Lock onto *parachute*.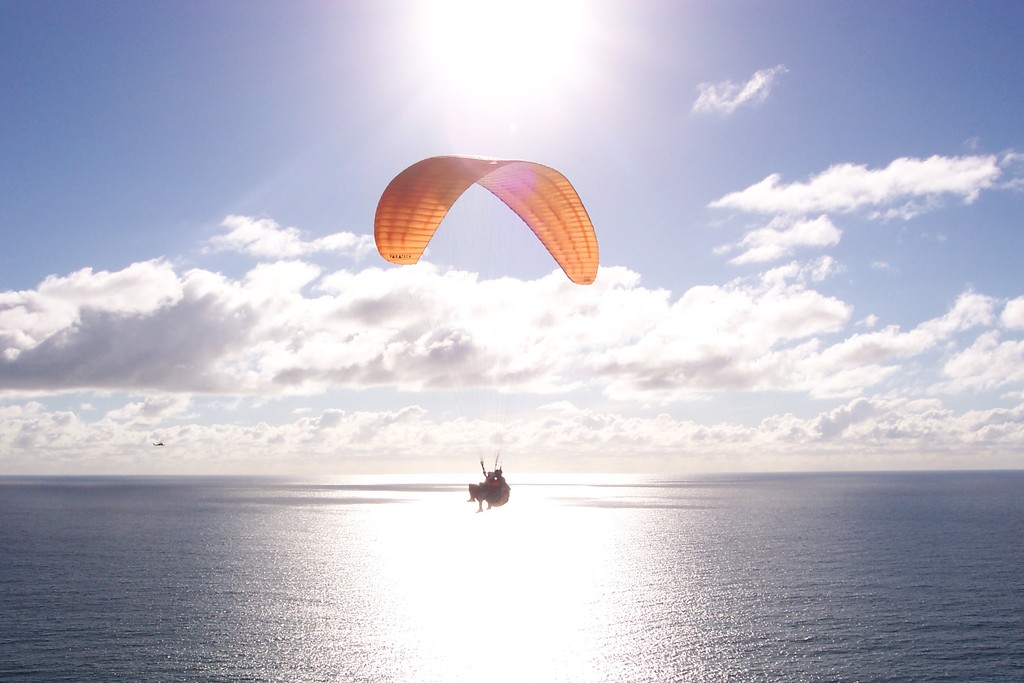
Locked: 371, 151, 602, 487.
